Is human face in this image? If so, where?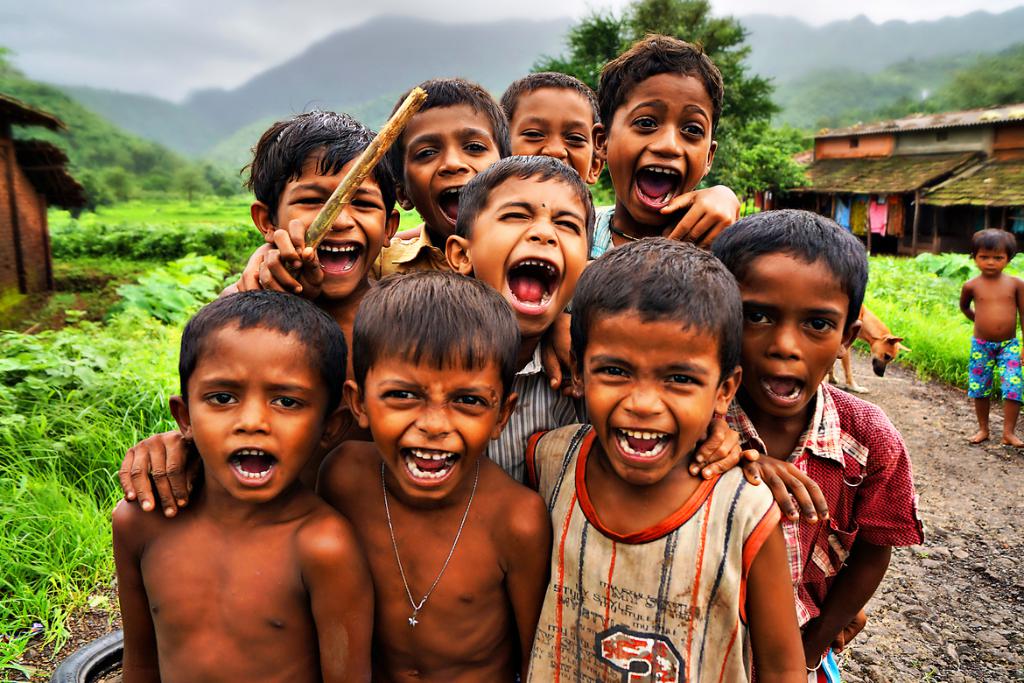
Yes, at 606 71 714 223.
